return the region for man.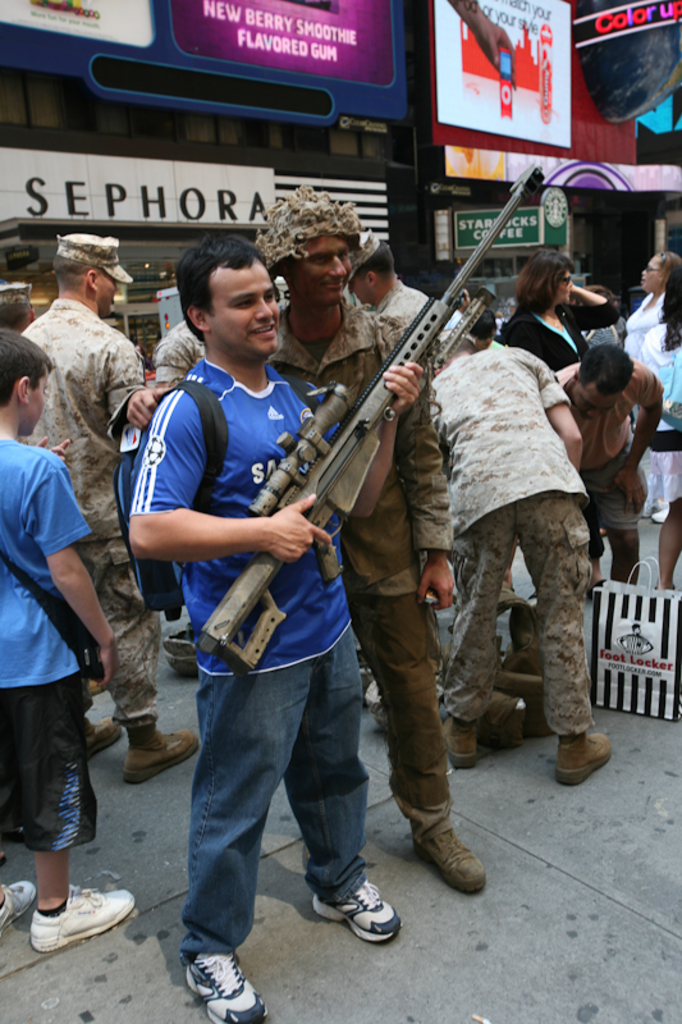
detection(20, 232, 200, 783).
